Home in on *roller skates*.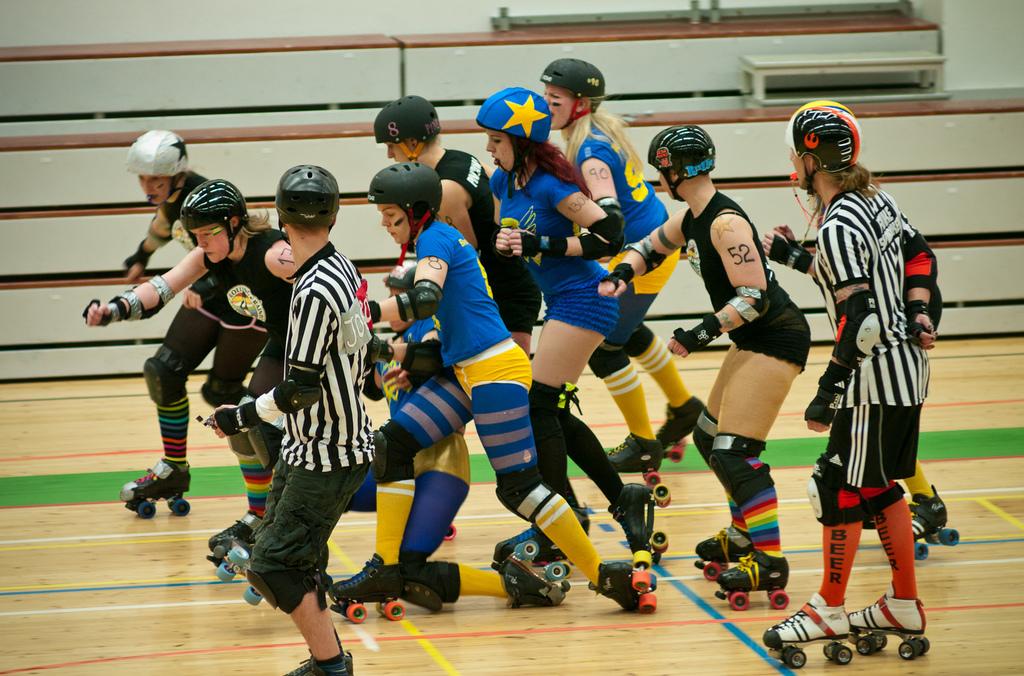
Homed in at pyautogui.locateOnScreen(588, 550, 659, 611).
